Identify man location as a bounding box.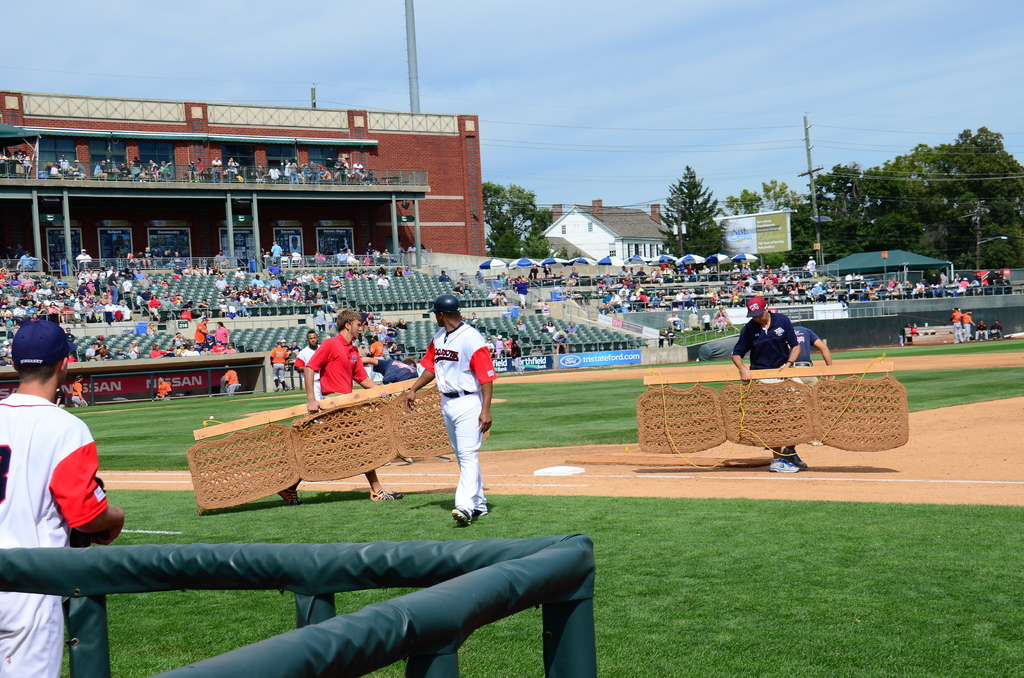
BBox(270, 243, 284, 265).
